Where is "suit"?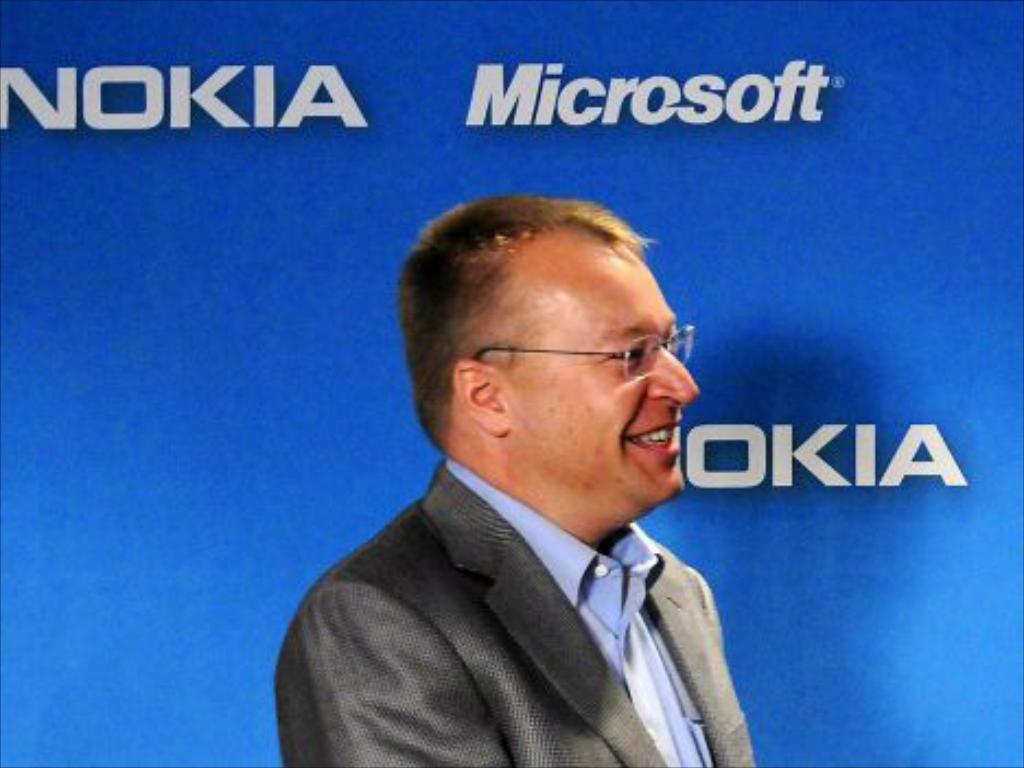
x1=252 y1=354 x2=810 y2=766.
